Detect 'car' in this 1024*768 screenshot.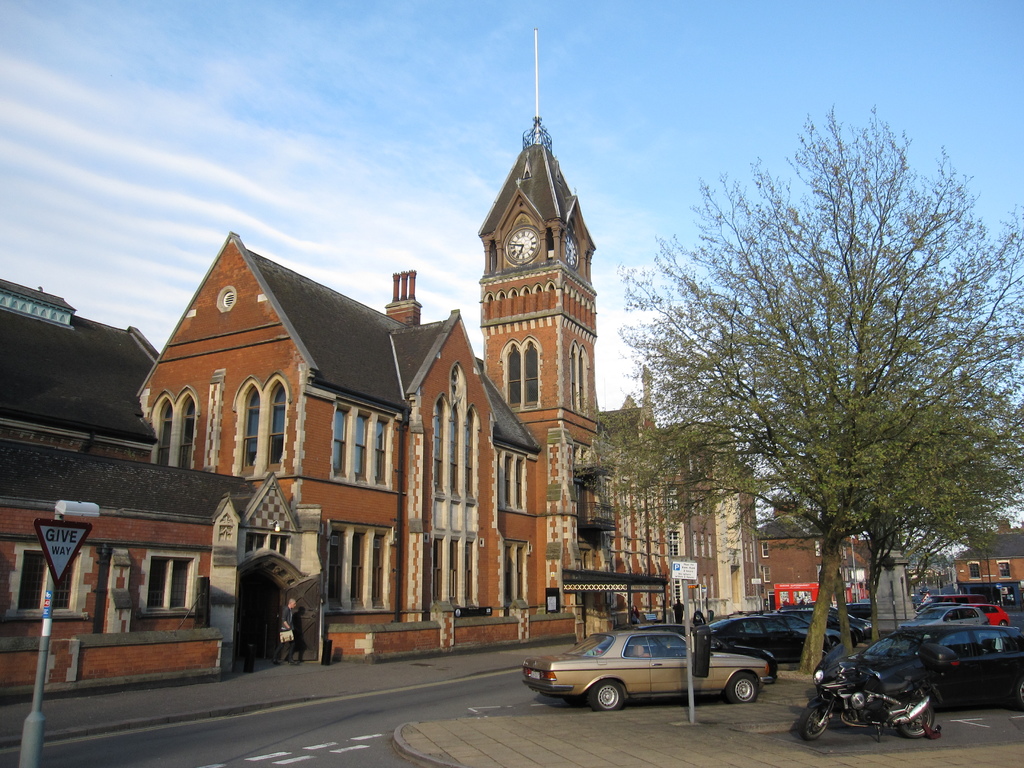
Detection: x1=913, y1=591, x2=980, y2=609.
